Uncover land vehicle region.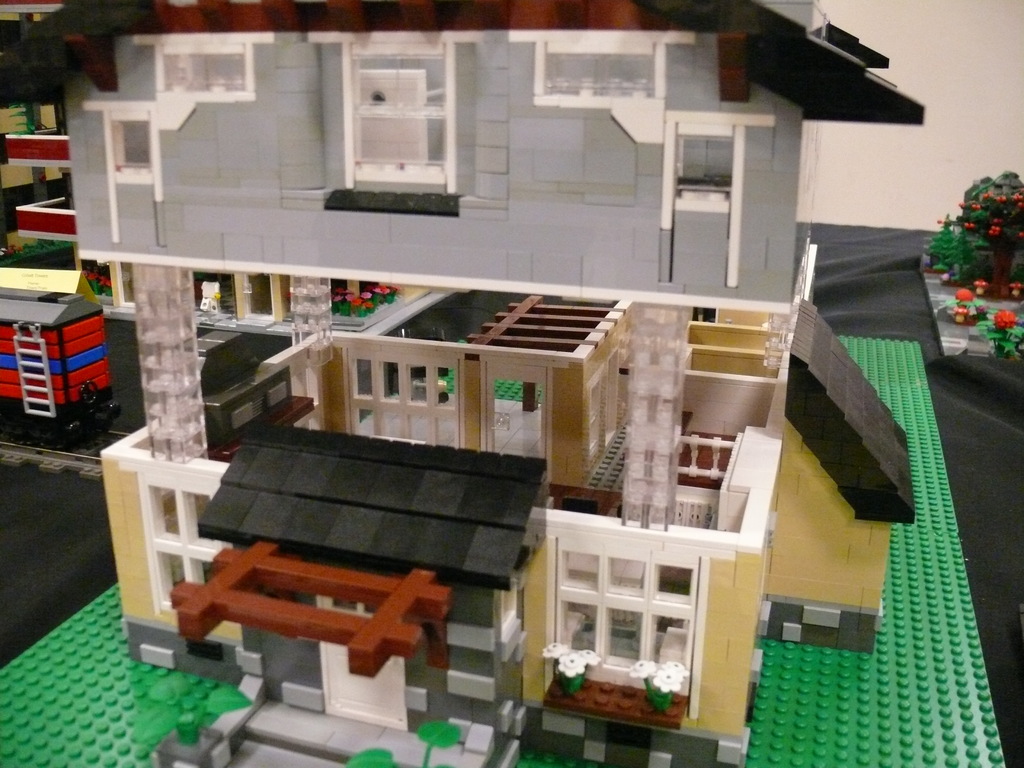
Uncovered: locate(0, 291, 120, 450).
